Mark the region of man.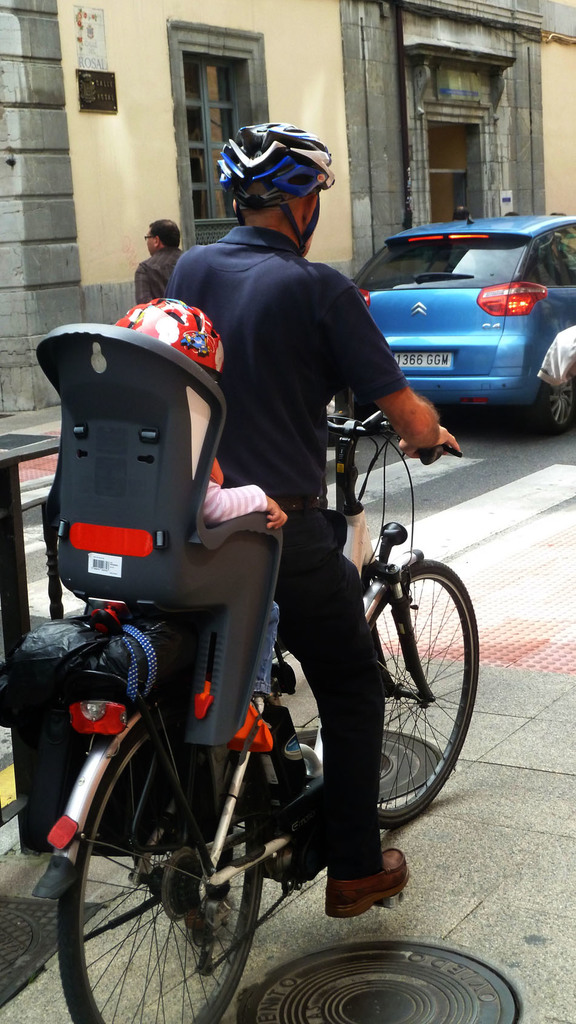
Region: (x1=87, y1=138, x2=472, y2=852).
